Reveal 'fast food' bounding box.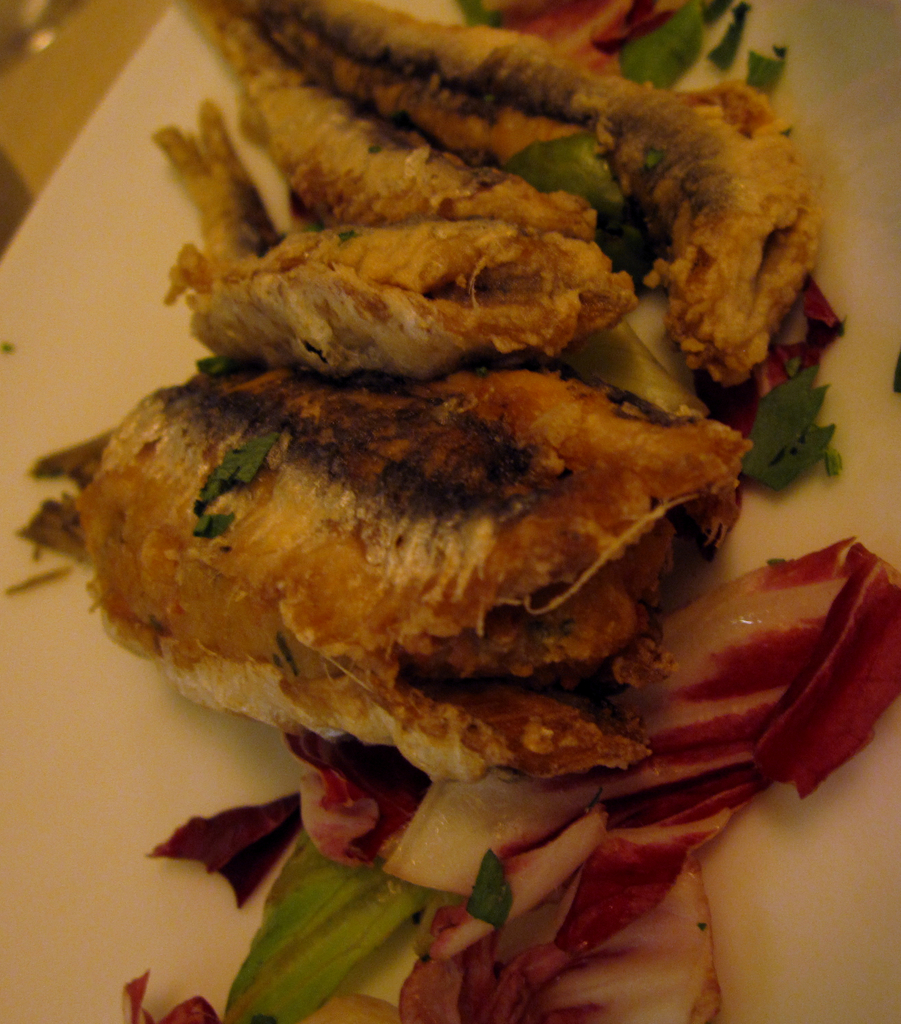
Revealed: 27/110/875/920.
